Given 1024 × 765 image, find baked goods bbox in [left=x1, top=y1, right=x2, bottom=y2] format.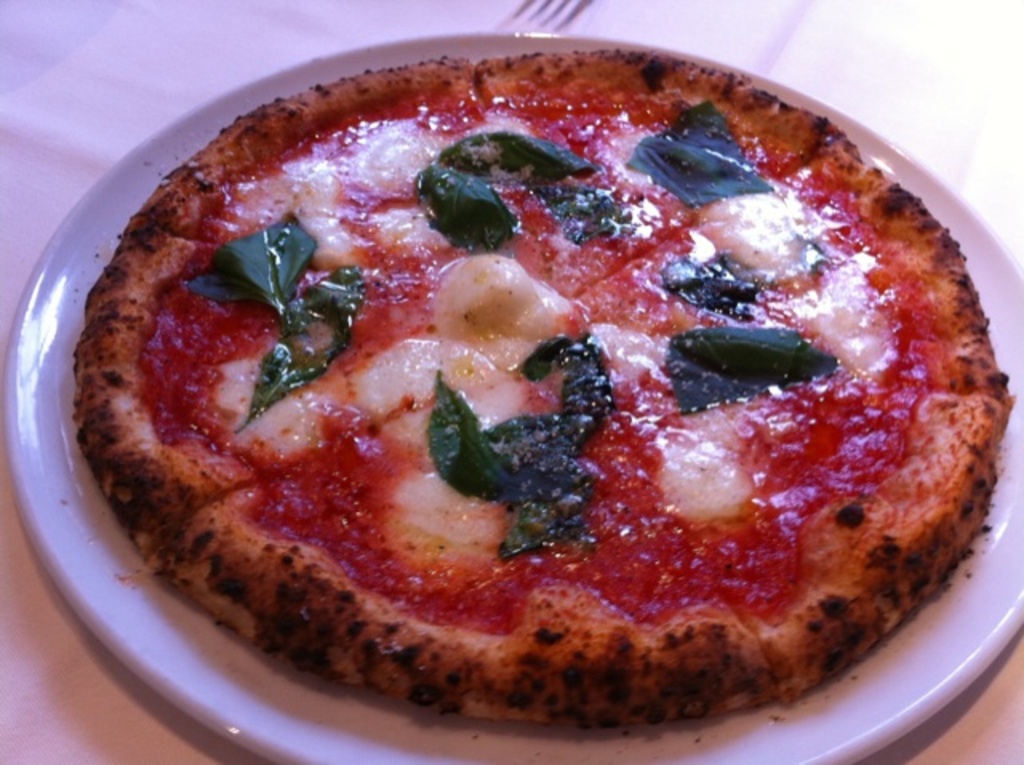
[left=77, top=46, right=1016, bottom=730].
